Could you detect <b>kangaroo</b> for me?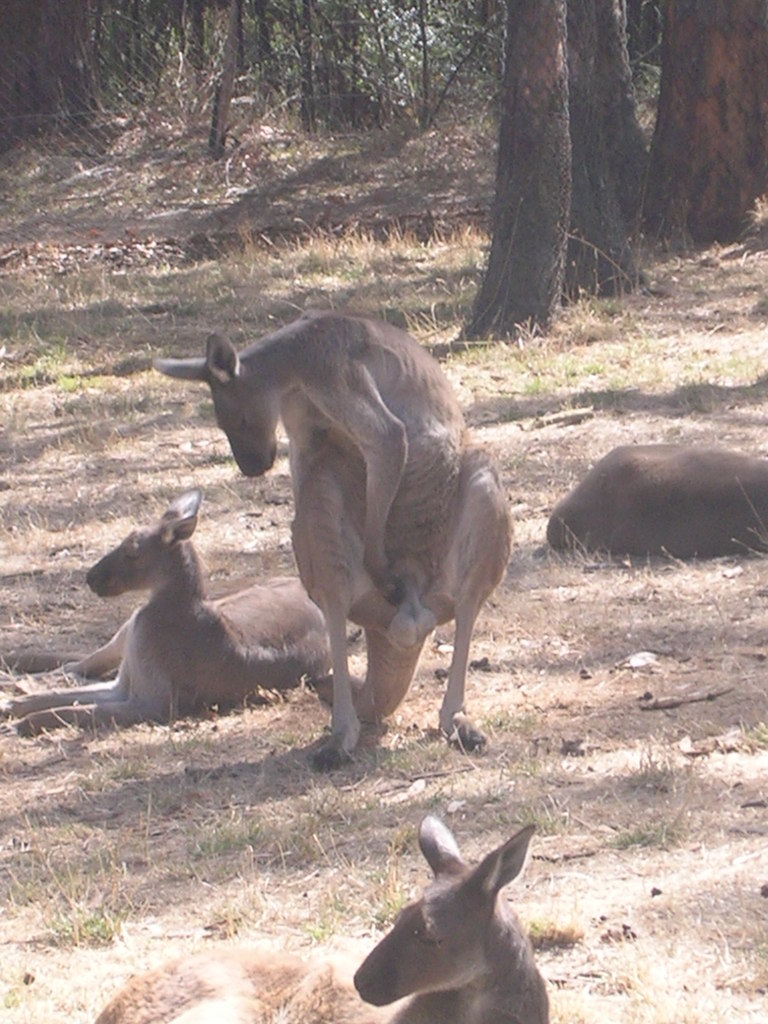
Detection result: [left=0, top=489, right=370, bottom=738].
